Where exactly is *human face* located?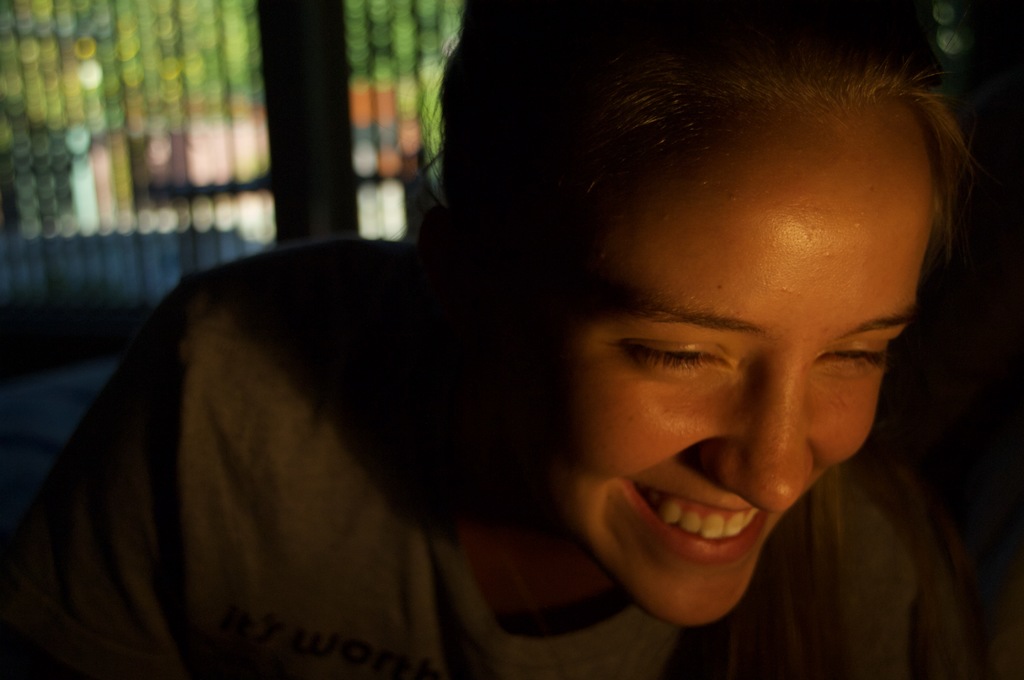
Its bounding box is [left=548, top=105, right=934, bottom=624].
